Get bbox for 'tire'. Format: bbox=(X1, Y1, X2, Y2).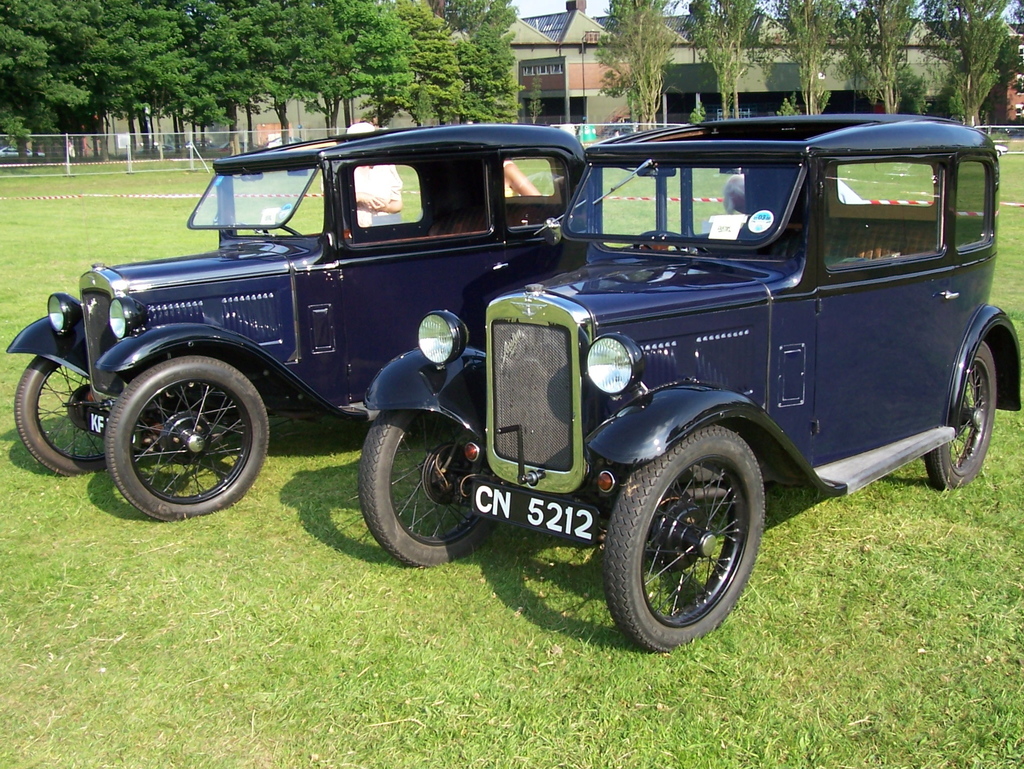
bbox=(358, 410, 503, 560).
